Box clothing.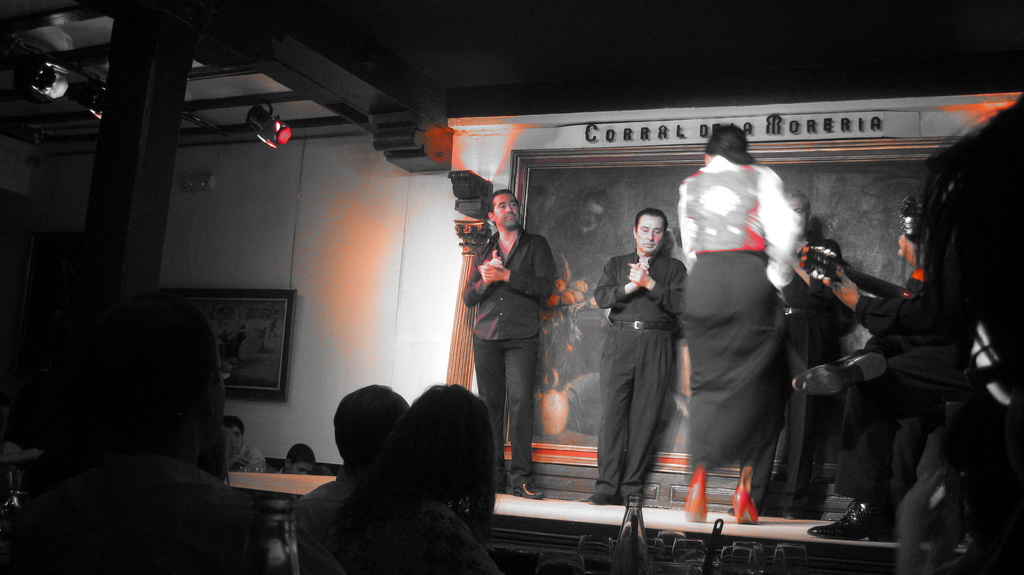
box=[676, 136, 825, 501].
